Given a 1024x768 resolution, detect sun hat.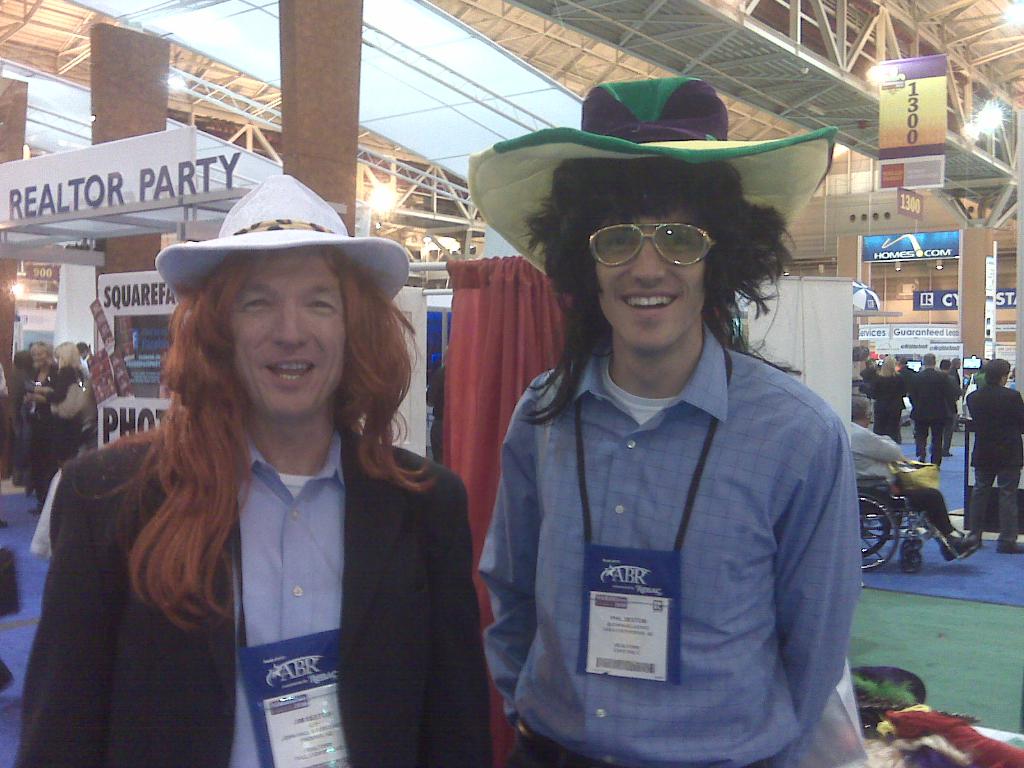
(152,168,410,301).
